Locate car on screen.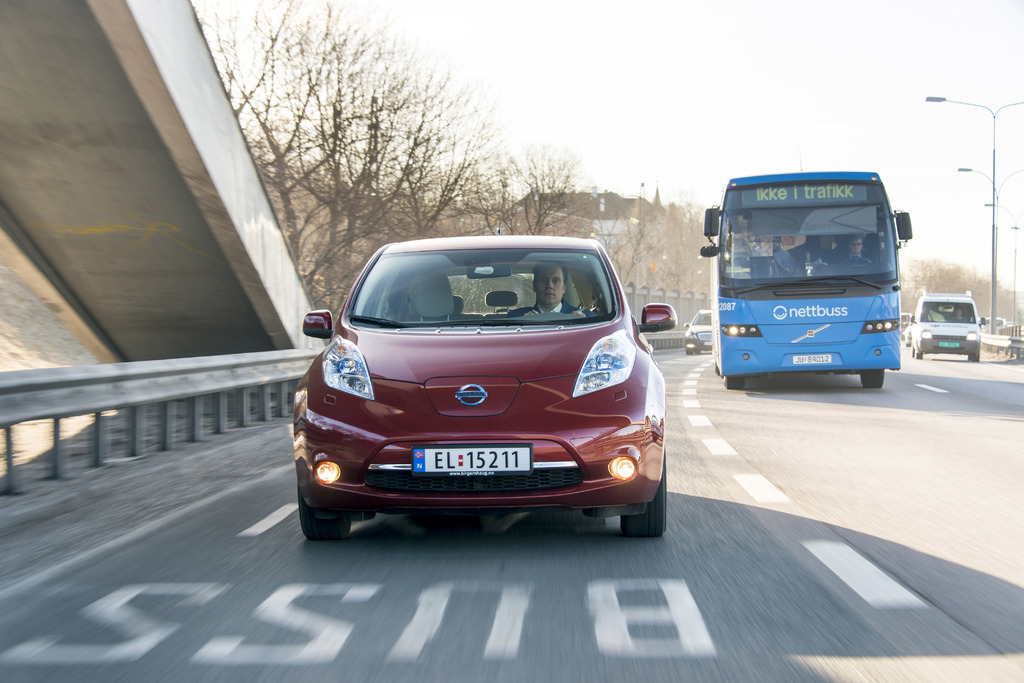
On screen at detection(292, 230, 676, 540).
